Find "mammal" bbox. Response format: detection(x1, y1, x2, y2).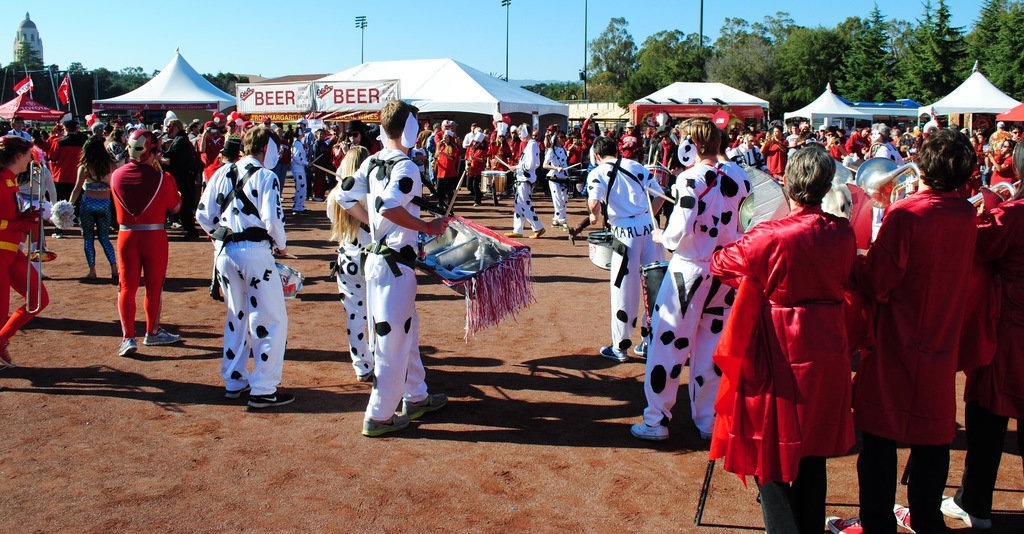
detection(579, 106, 611, 146).
